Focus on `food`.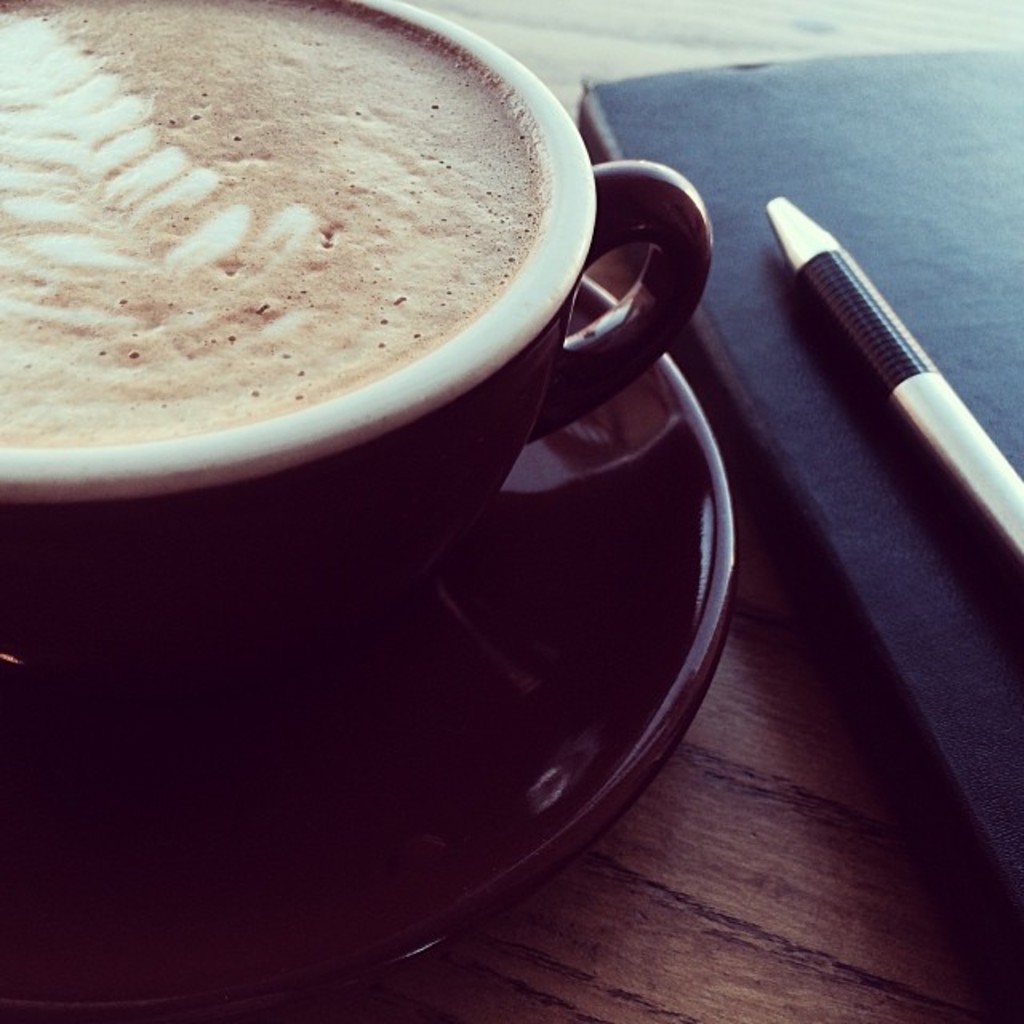
Focused at [0, 0, 541, 445].
